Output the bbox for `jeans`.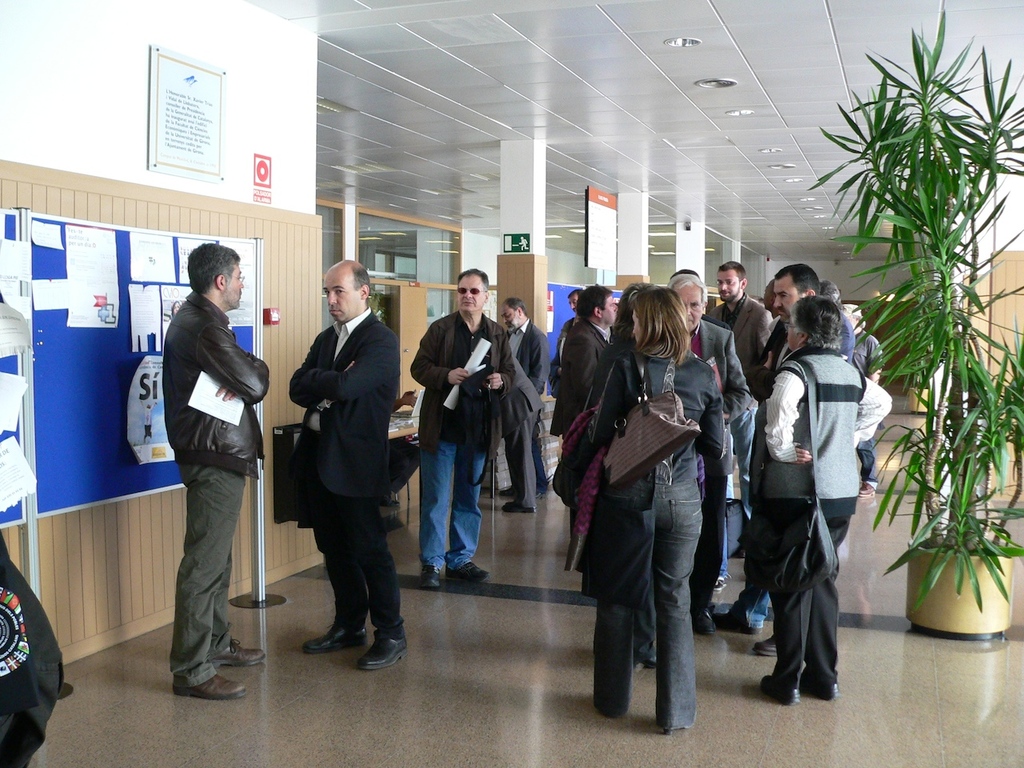
bbox=(727, 575, 774, 631).
